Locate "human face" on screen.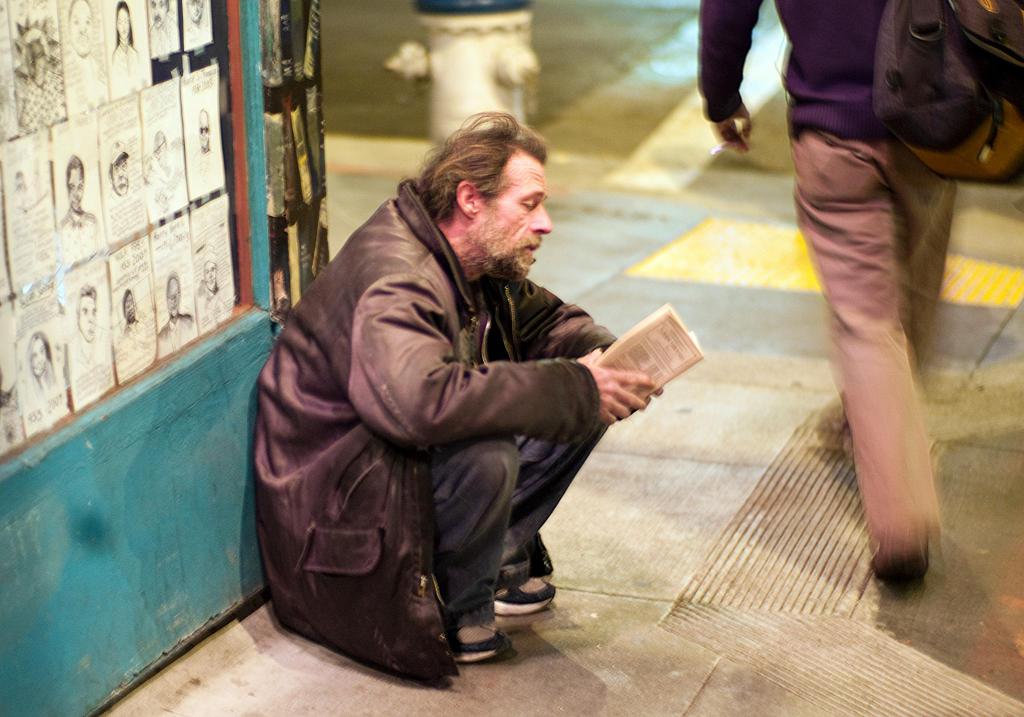
On screen at Rect(108, 159, 128, 196).
